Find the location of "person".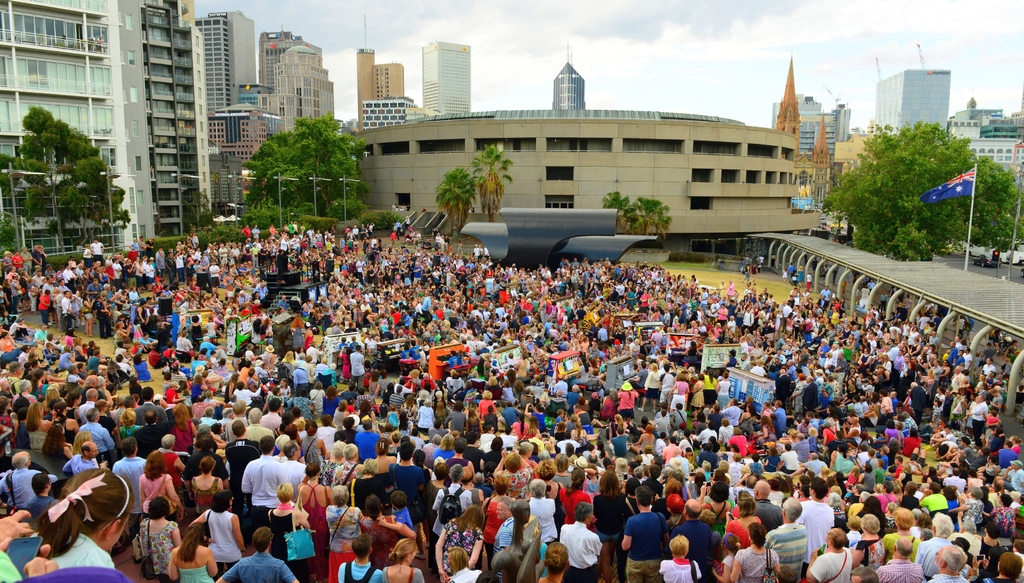
Location: {"left": 221, "top": 412, "right": 270, "bottom": 484}.
